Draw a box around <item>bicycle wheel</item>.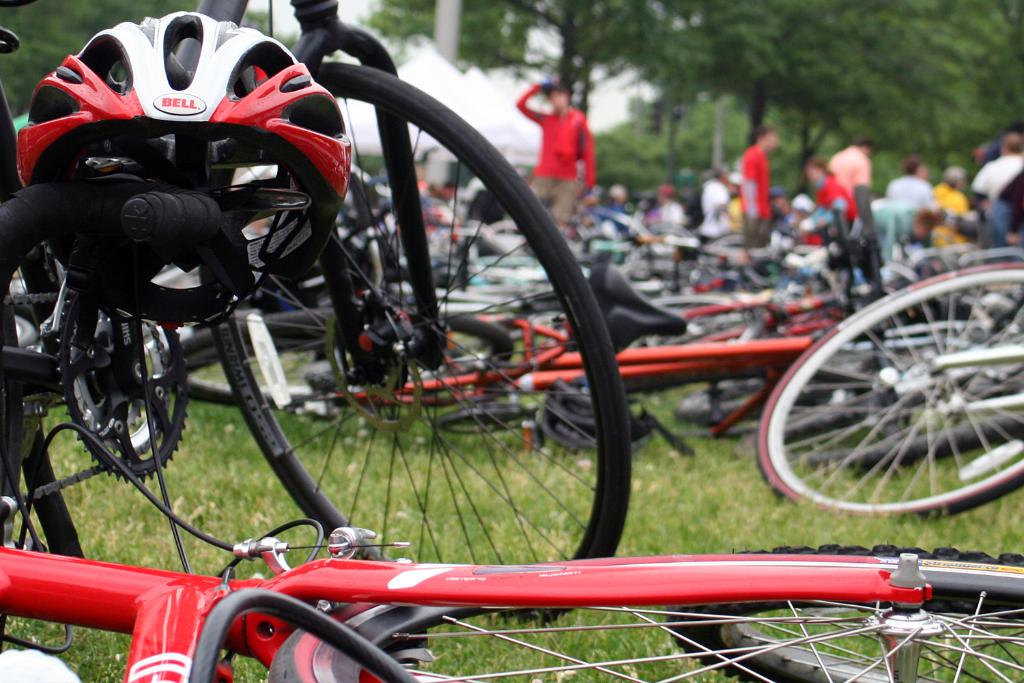
173,306,500,421.
